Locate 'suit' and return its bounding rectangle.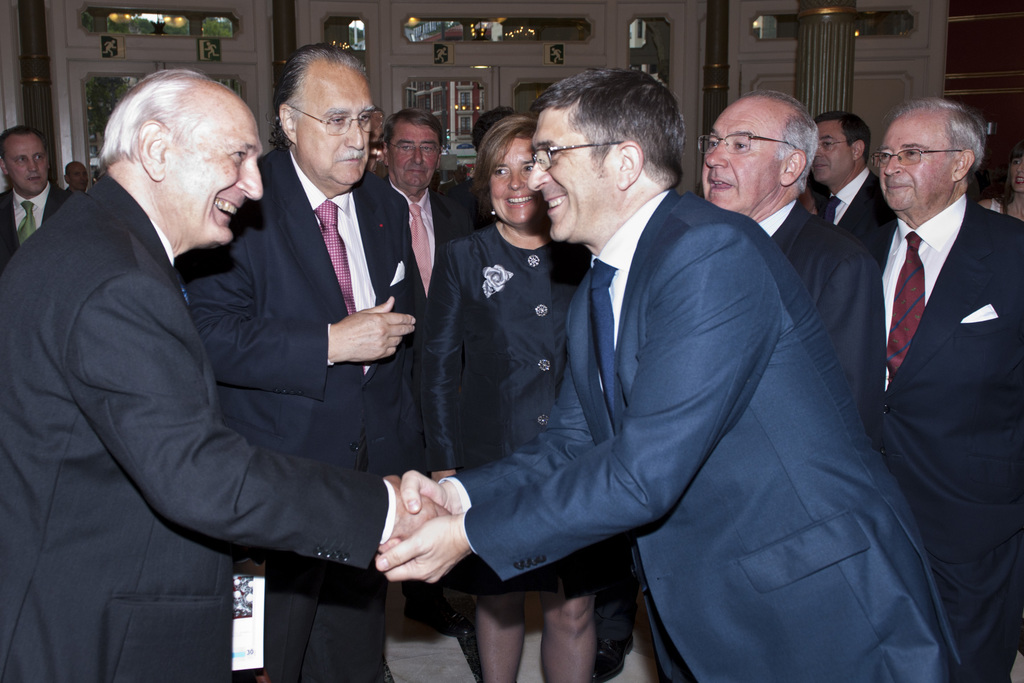
[x1=756, y1=197, x2=883, y2=386].
